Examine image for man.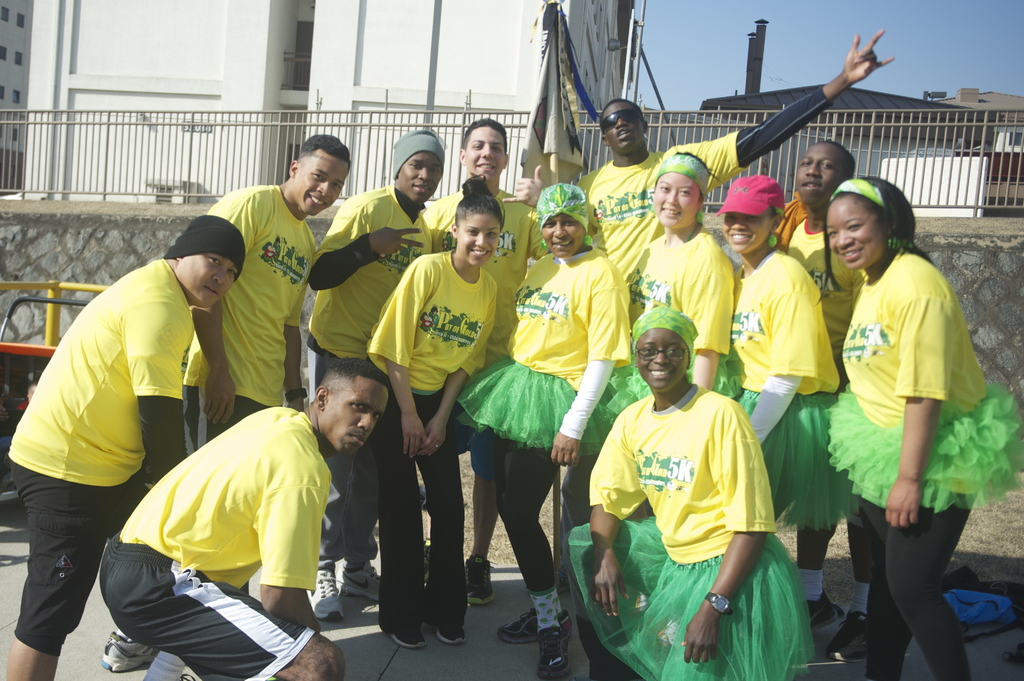
Examination result: [x1=0, y1=215, x2=241, y2=680].
